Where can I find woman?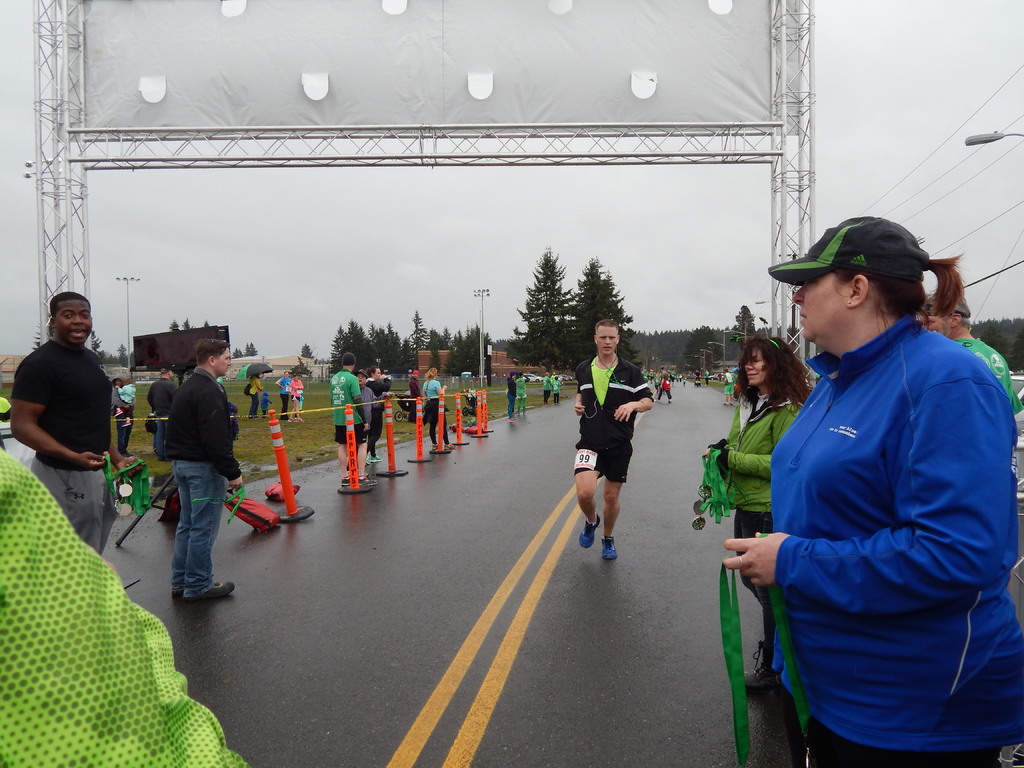
You can find it at [701, 336, 813, 767].
